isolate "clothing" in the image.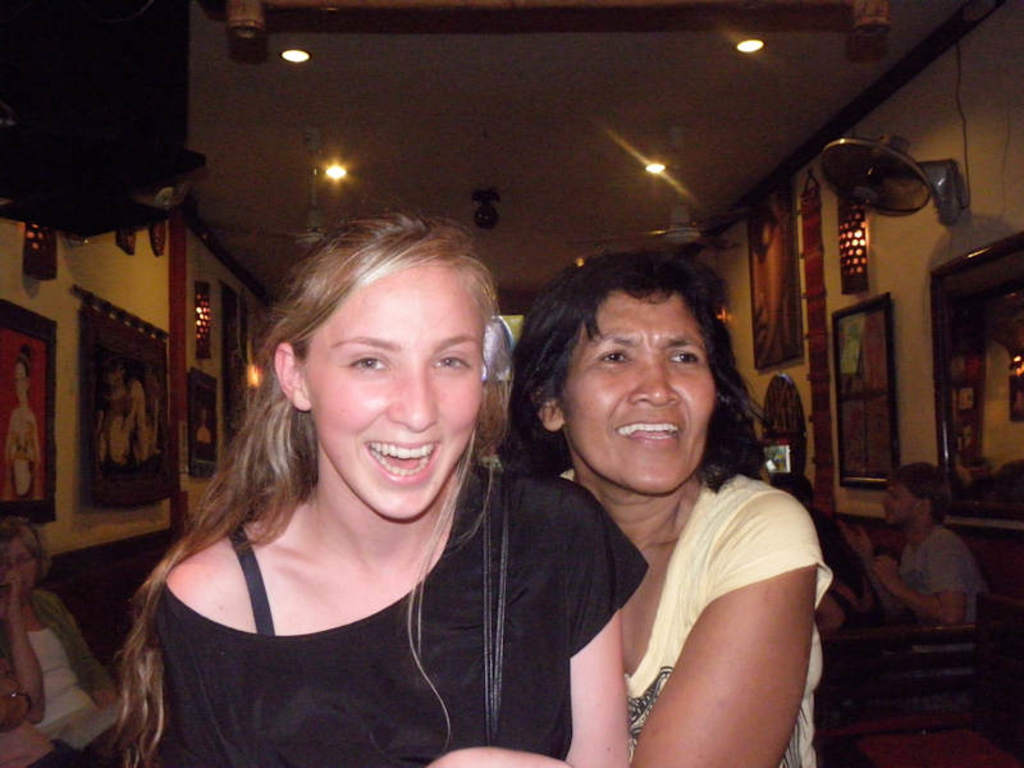
Isolated region: <box>584,475,832,767</box>.
